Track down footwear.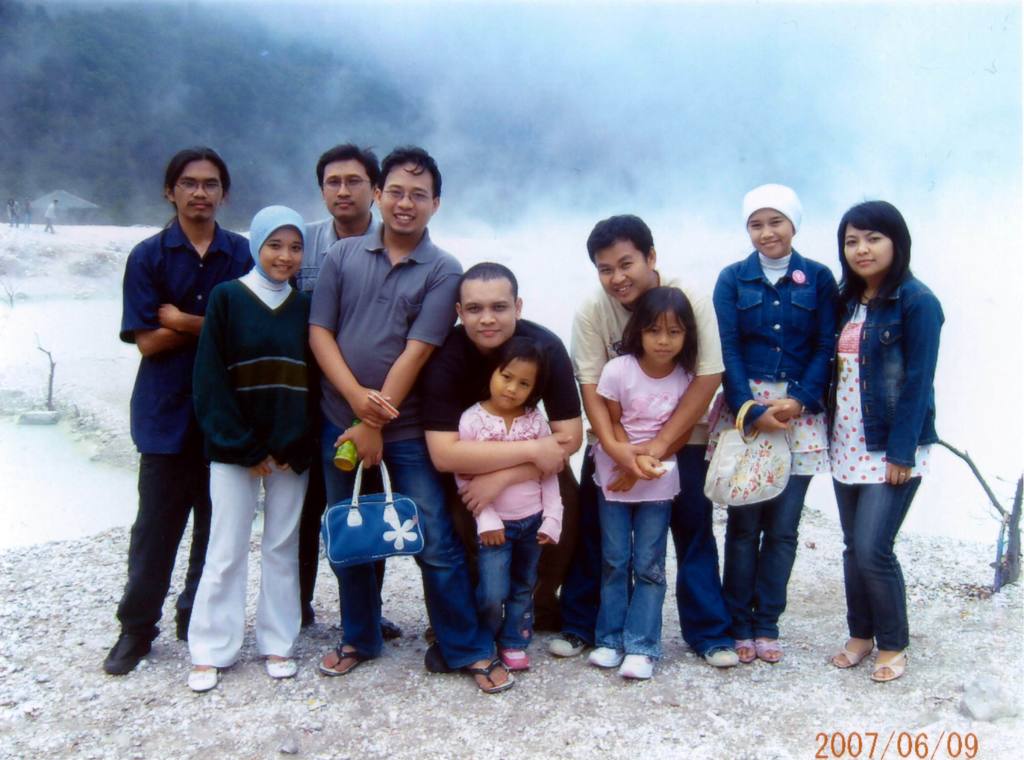
Tracked to Rect(318, 640, 371, 680).
